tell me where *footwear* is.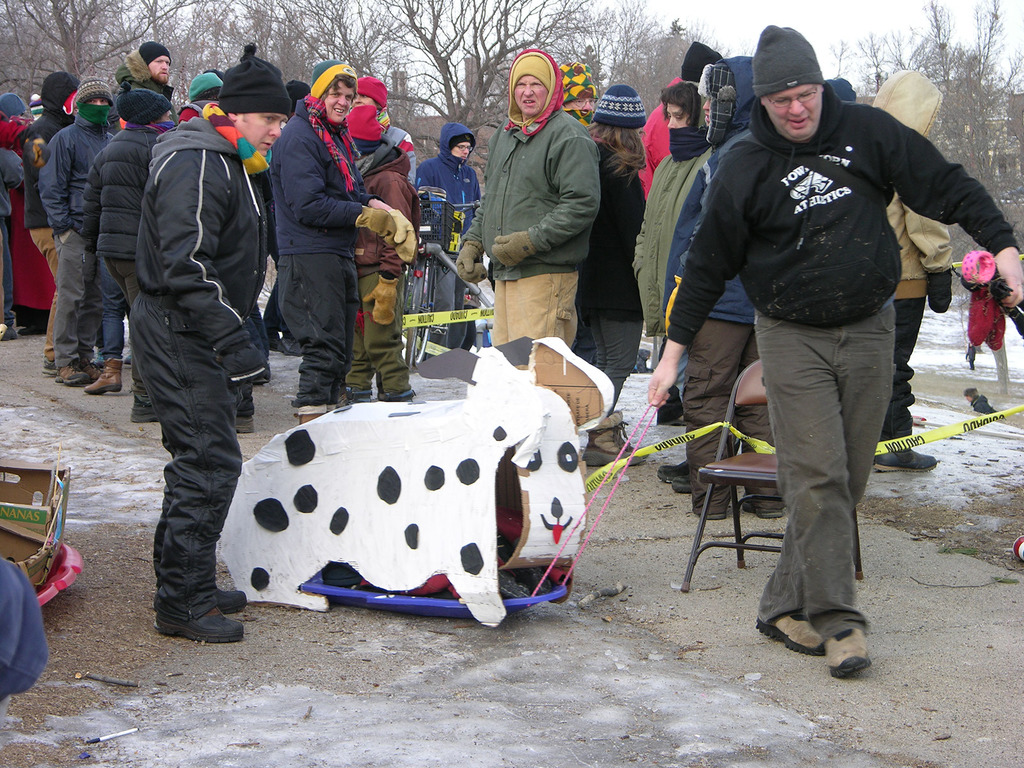
*footwear* is at locate(689, 492, 724, 518).
